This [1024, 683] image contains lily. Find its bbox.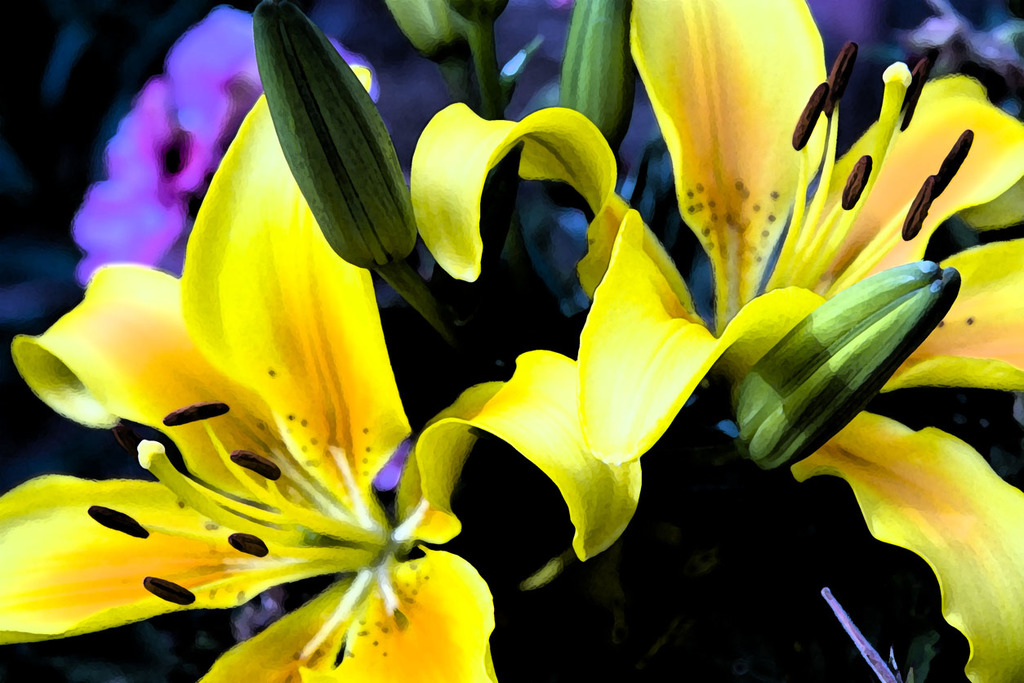
[405, 0, 1023, 682].
